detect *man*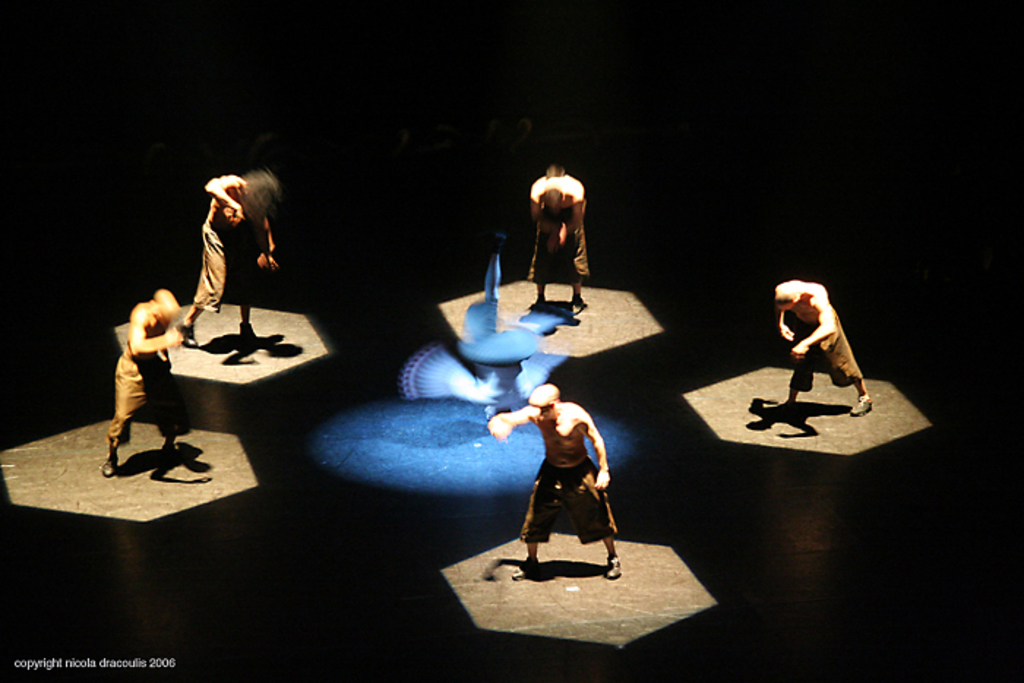
x1=98, y1=288, x2=189, y2=487
